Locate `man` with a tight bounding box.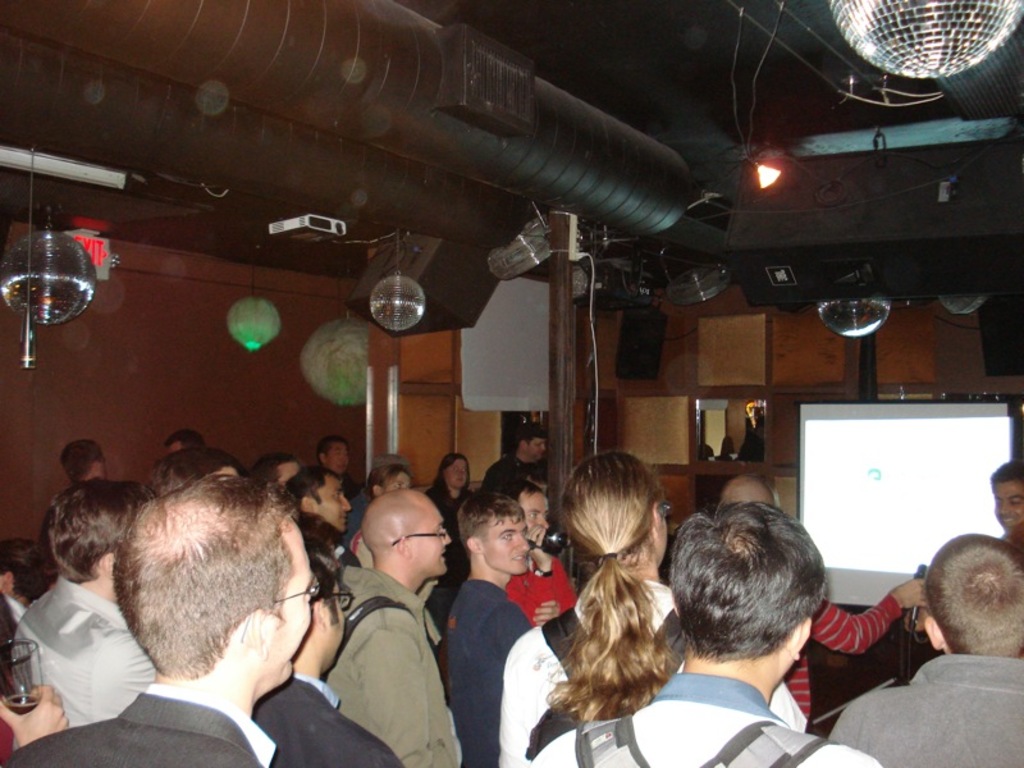
442, 495, 566, 767.
